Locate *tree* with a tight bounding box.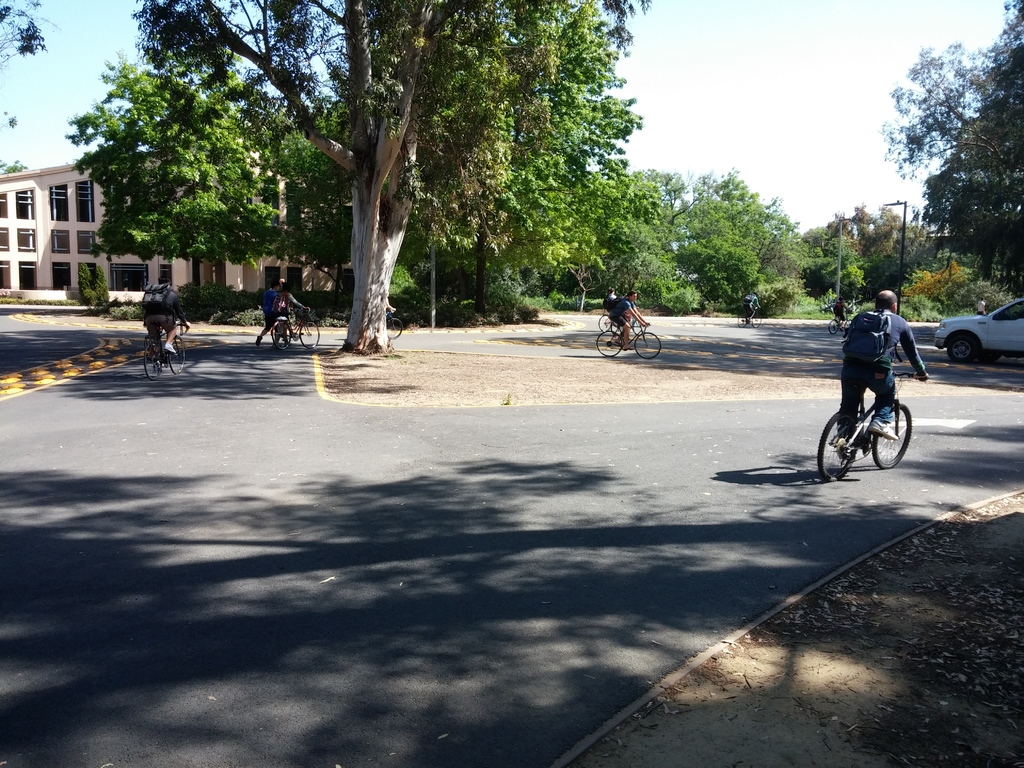
Rect(731, 204, 804, 315).
